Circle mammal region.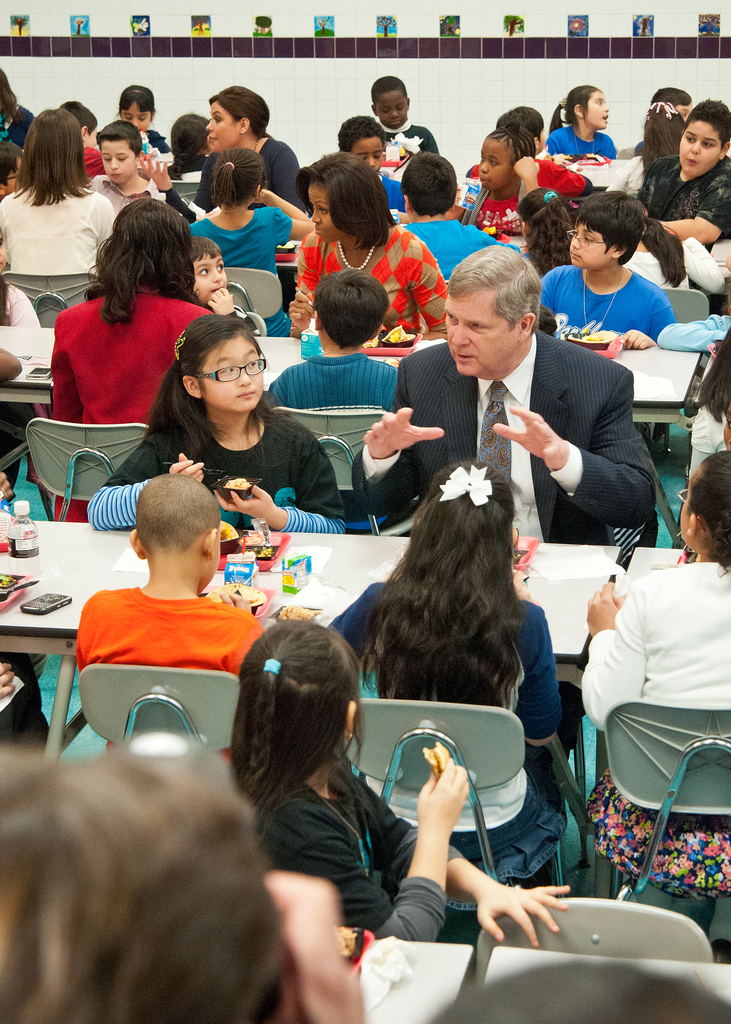
Region: detection(79, 468, 277, 755).
